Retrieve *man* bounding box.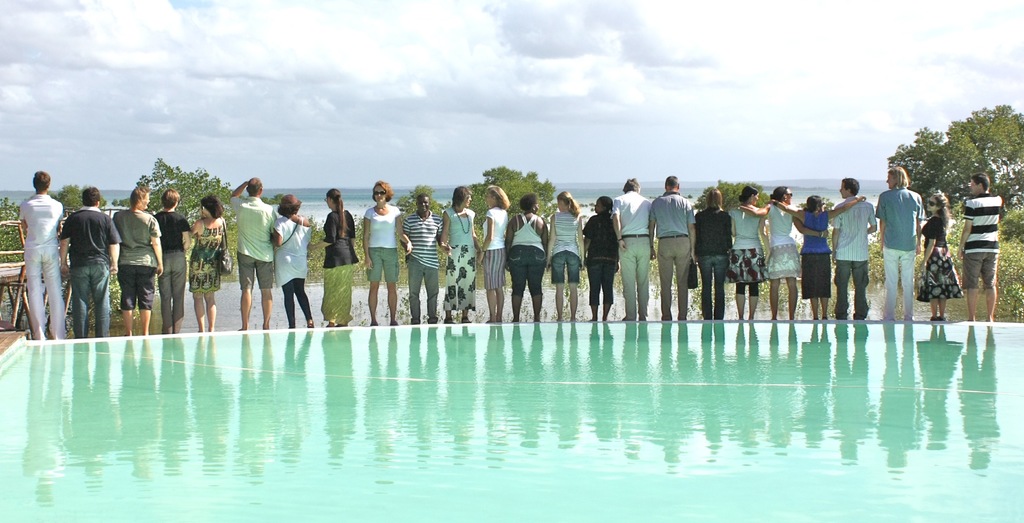
Bounding box: detection(956, 173, 1005, 321).
